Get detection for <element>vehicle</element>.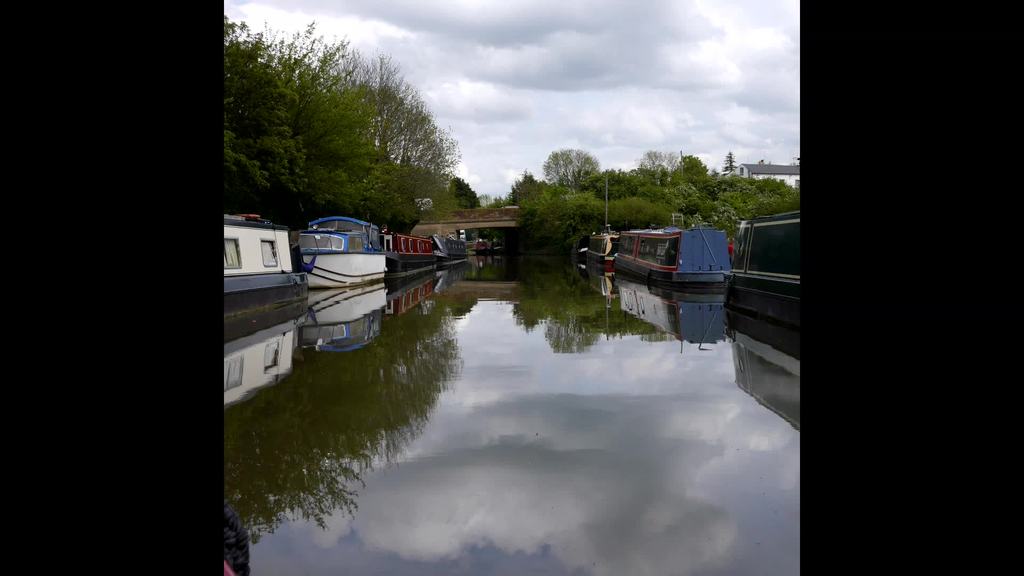
Detection: x1=221 y1=213 x2=310 y2=317.
